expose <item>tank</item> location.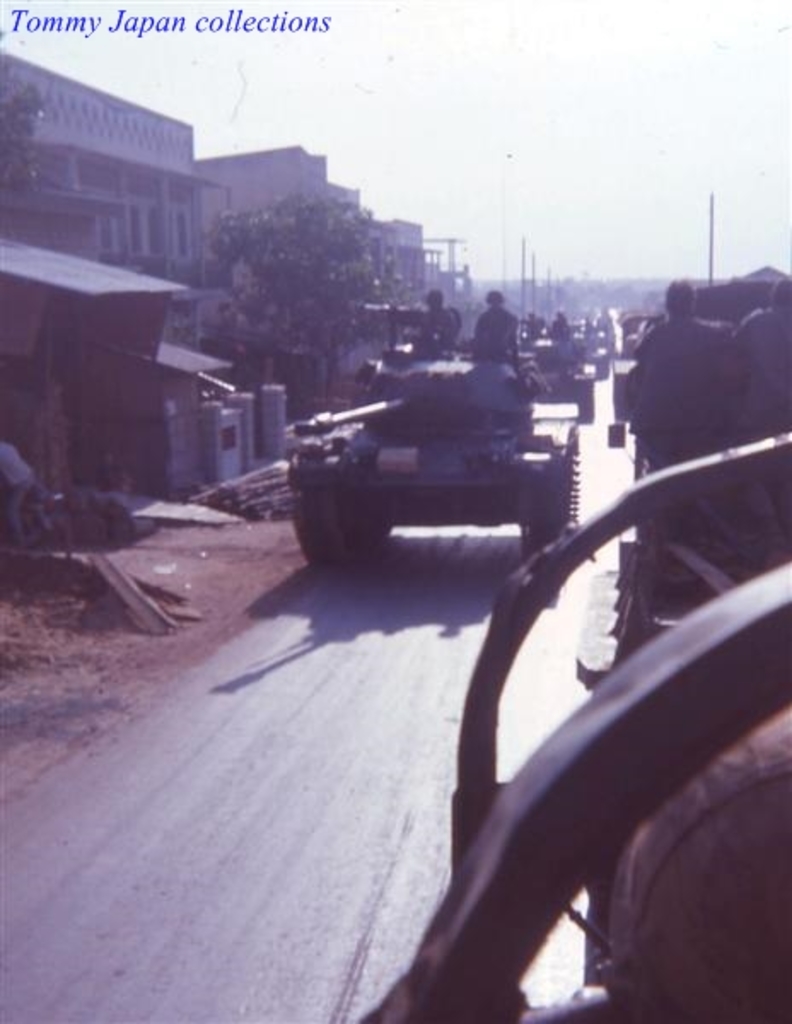
Exposed at left=512, top=312, right=596, bottom=428.
